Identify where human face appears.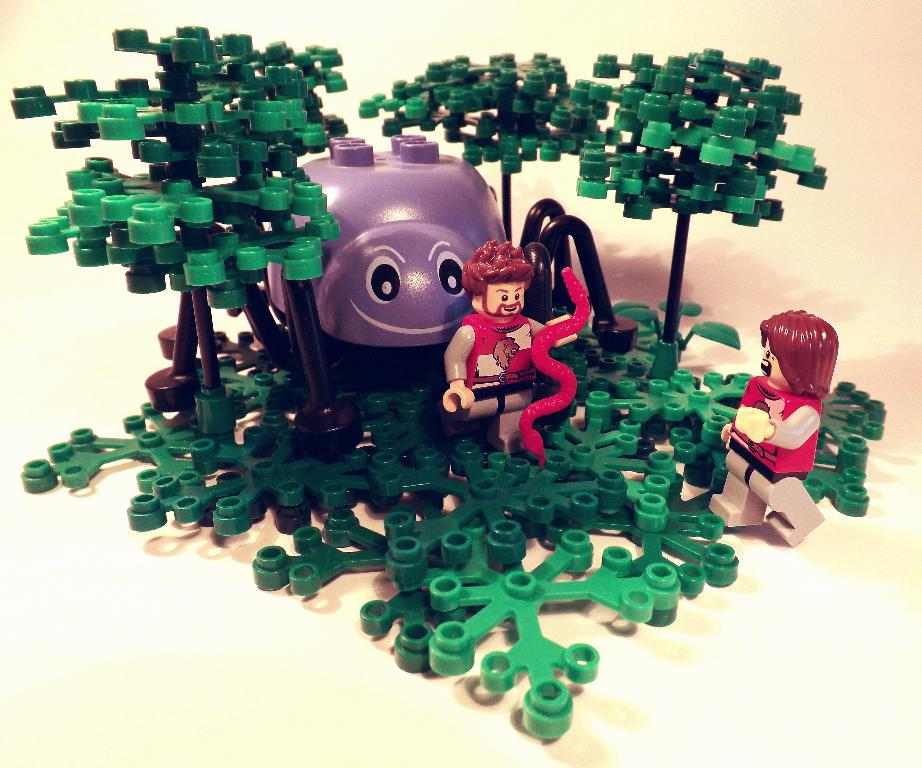
Appears at bbox=[761, 340, 794, 392].
